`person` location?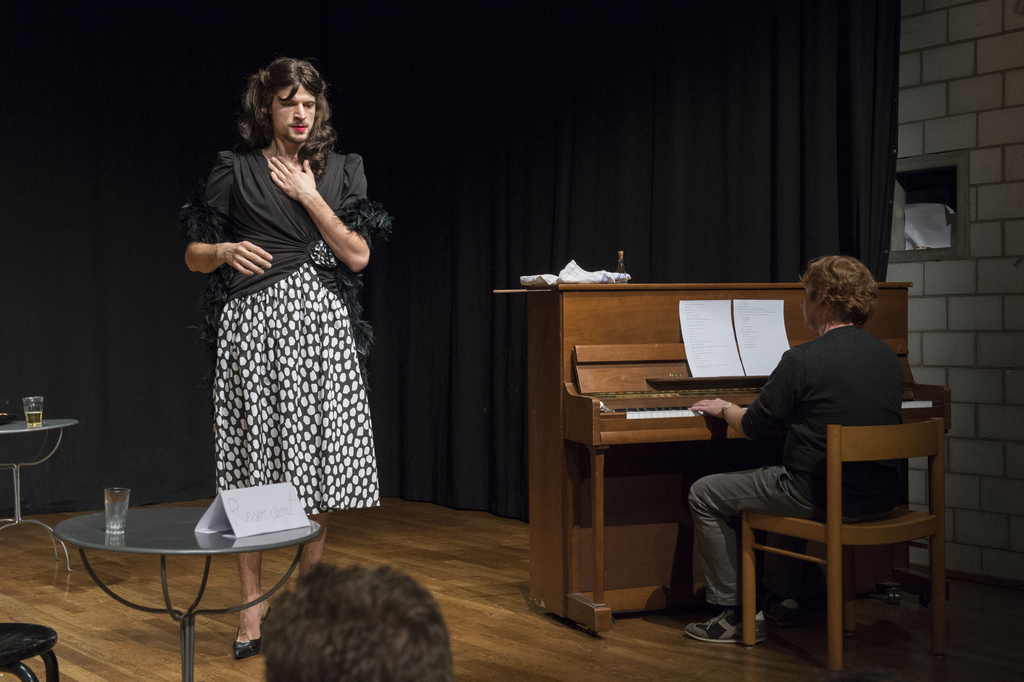
[left=176, top=40, right=389, bottom=576]
